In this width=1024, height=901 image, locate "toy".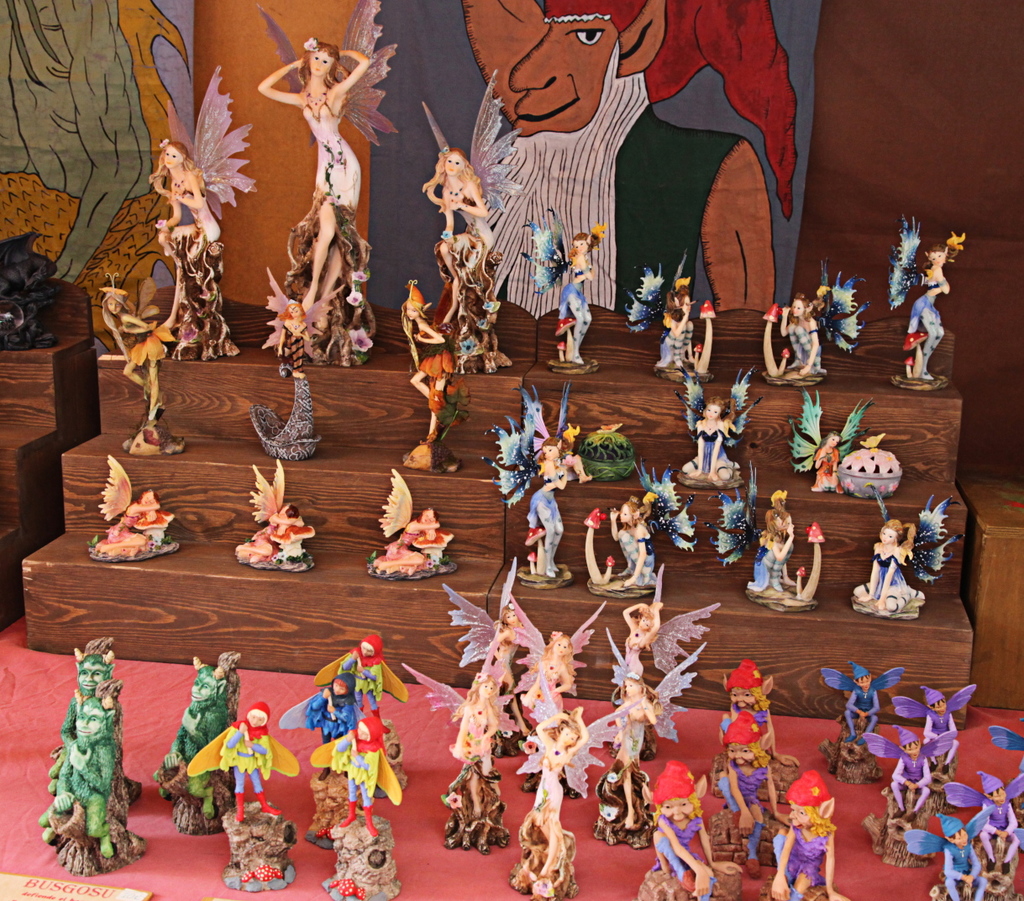
Bounding box: l=276, t=668, r=364, b=847.
